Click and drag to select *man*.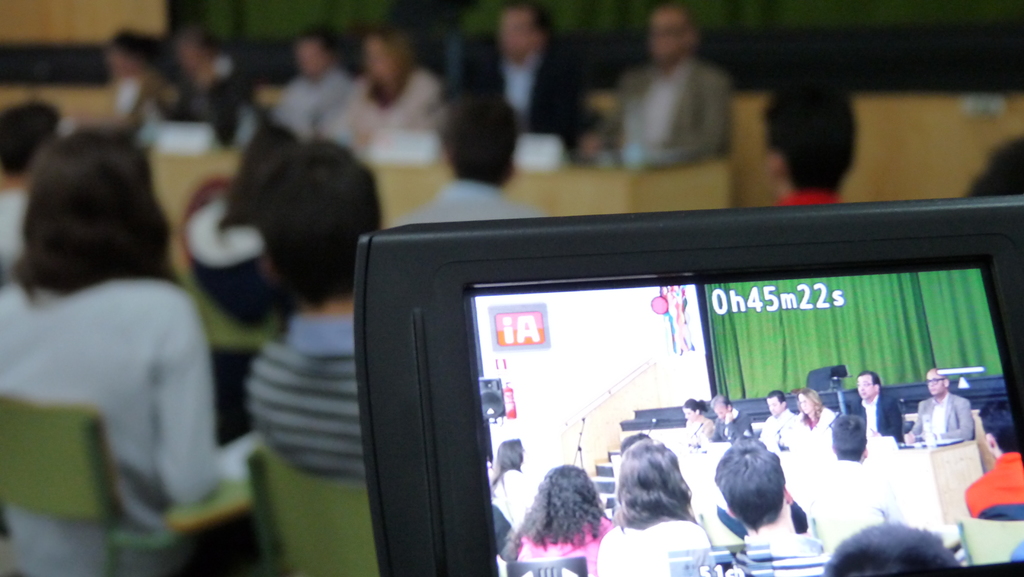
Selection: rect(246, 136, 399, 481).
